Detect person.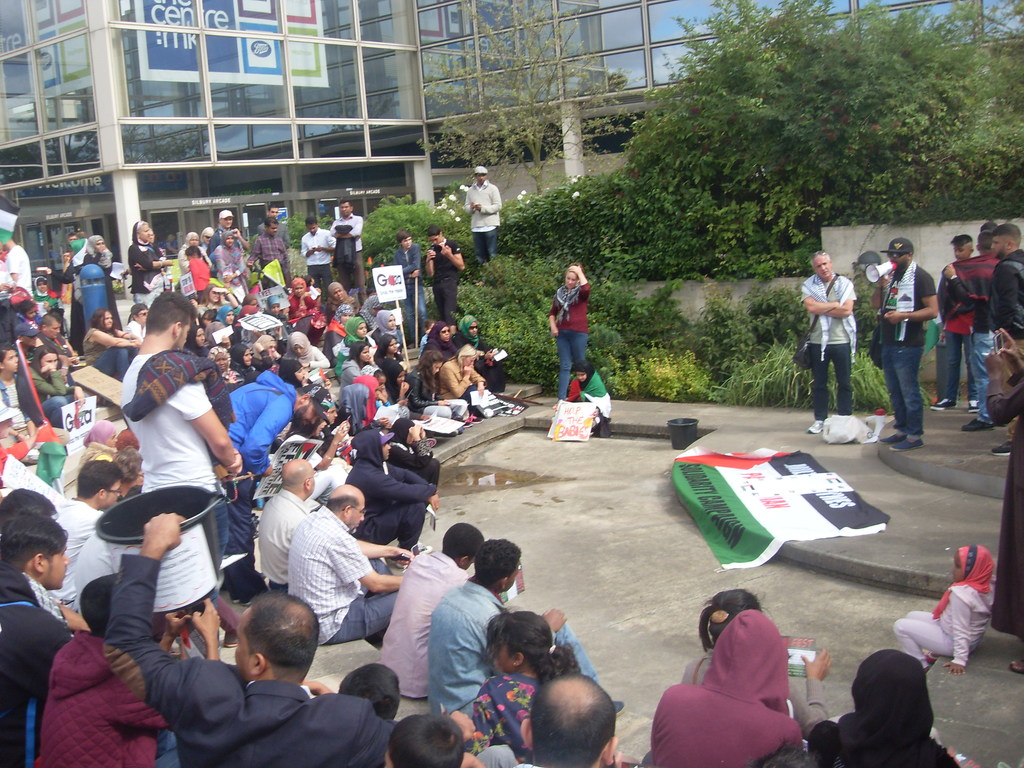
Detected at x1=523, y1=668, x2=610, y2=764.
